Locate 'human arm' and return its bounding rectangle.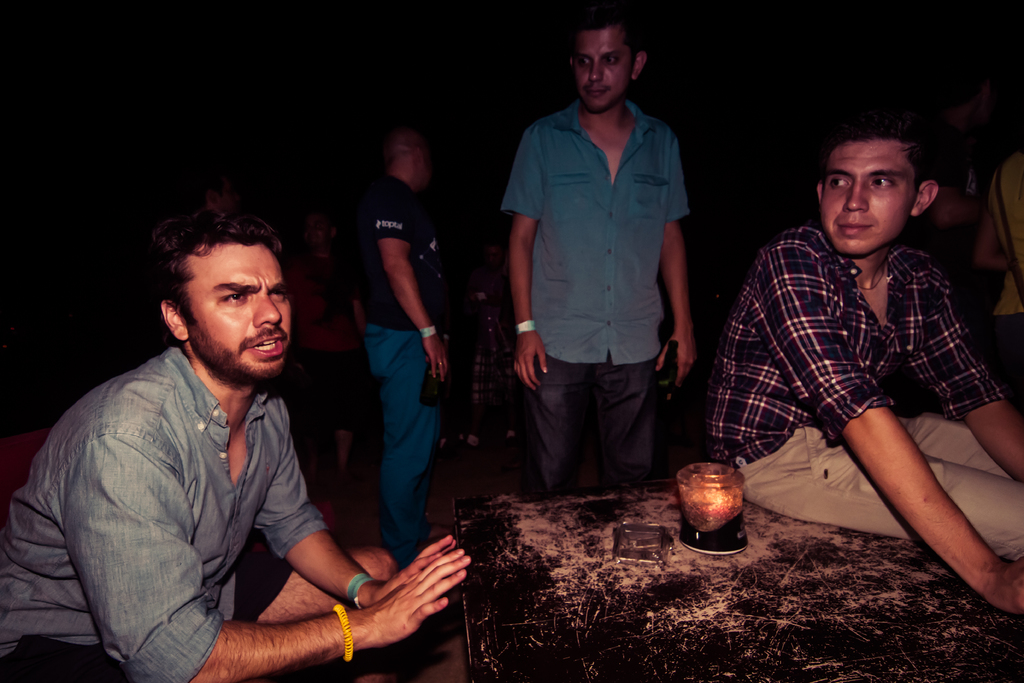
detection(81, 436, 474, 682).
